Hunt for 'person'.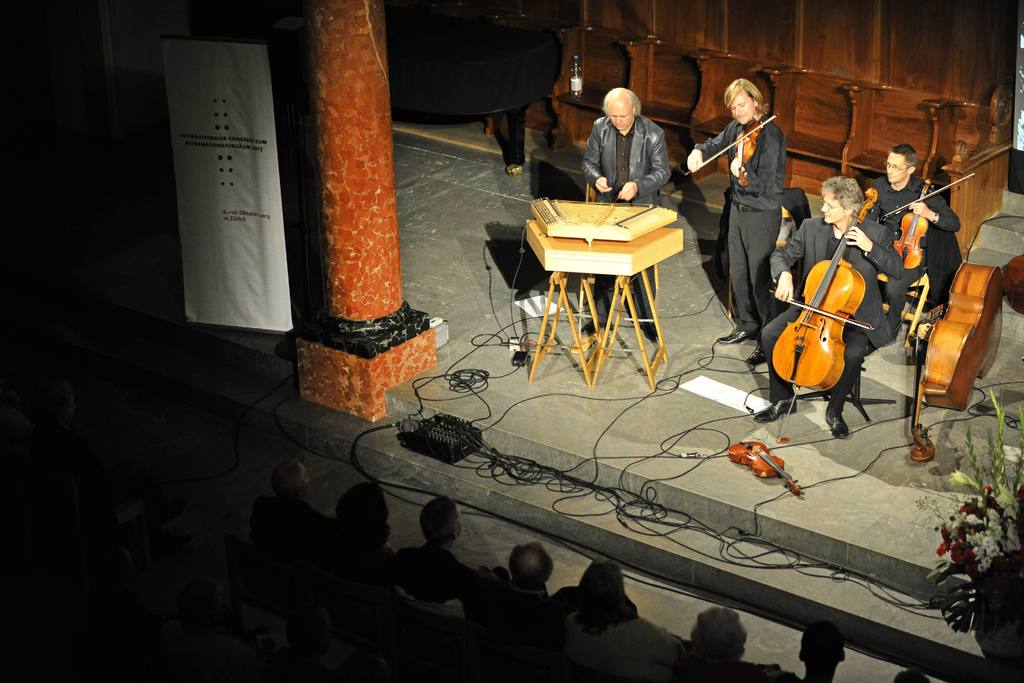
Hunted down at bbox=[582, 85, 667, 346].
